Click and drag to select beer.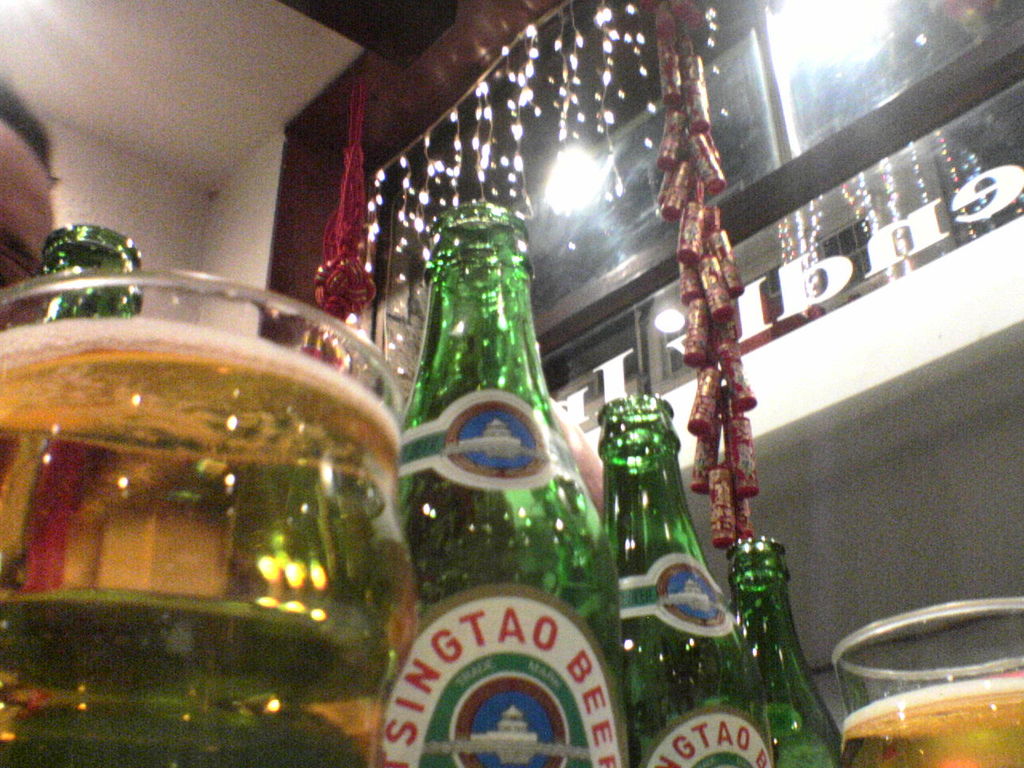
Selection: (27, 224, 154, 328).
